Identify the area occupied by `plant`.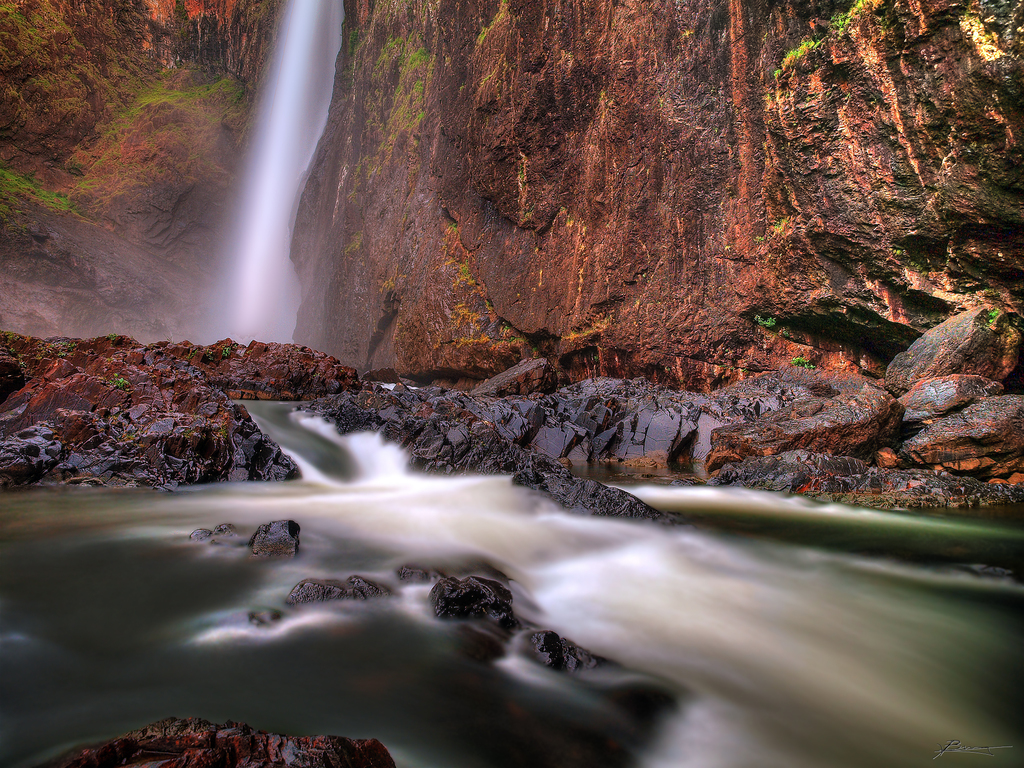
Area: box=[217, 420, 232, 442].
